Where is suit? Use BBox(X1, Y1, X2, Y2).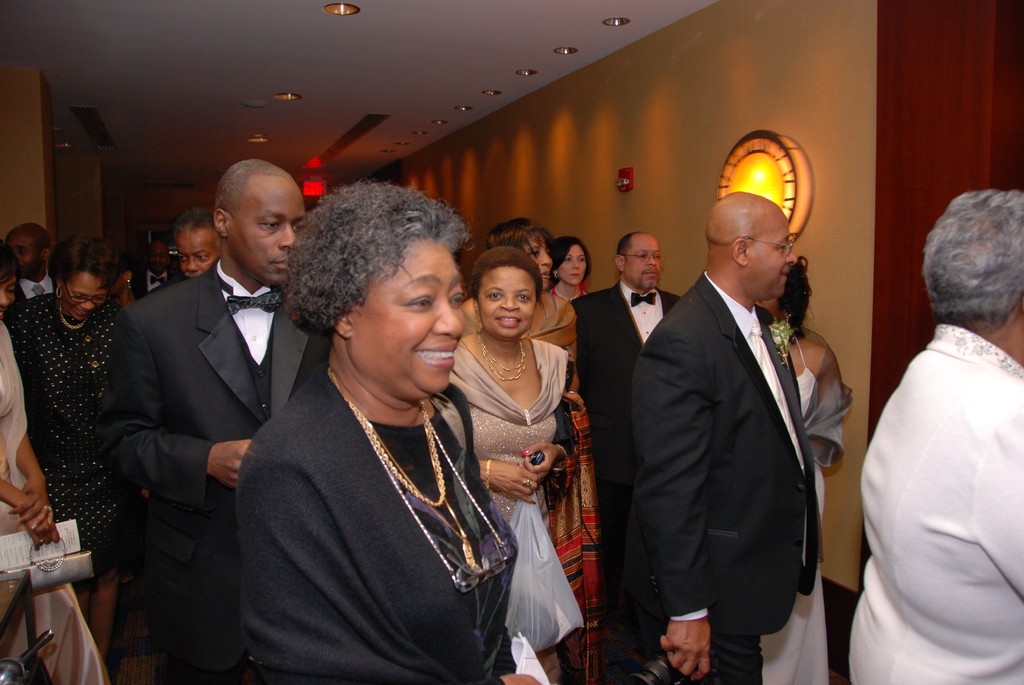
BBox(846, 320, 1023, 684).
